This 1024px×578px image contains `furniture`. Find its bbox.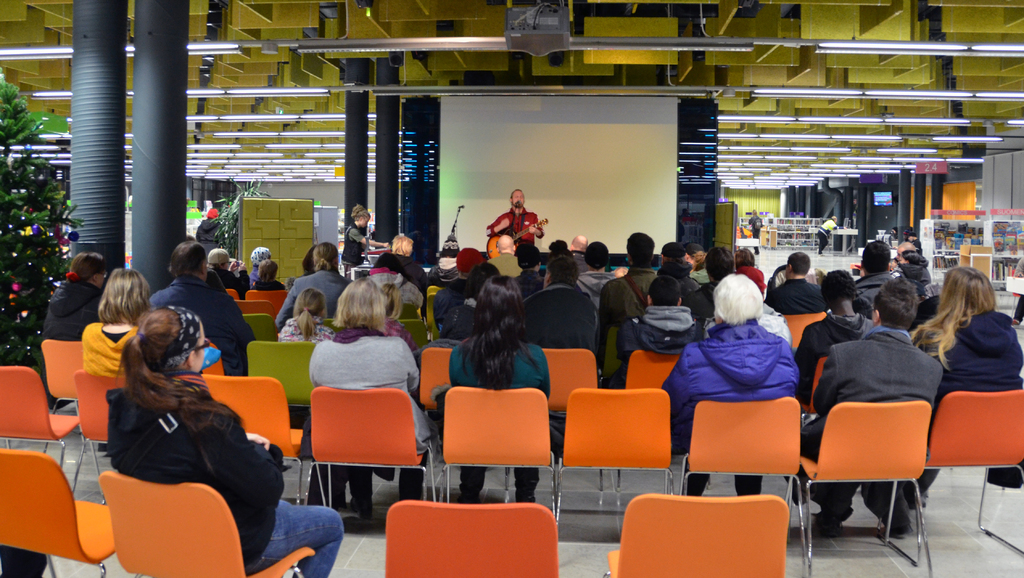
box=[390, 317, 429, 357].
